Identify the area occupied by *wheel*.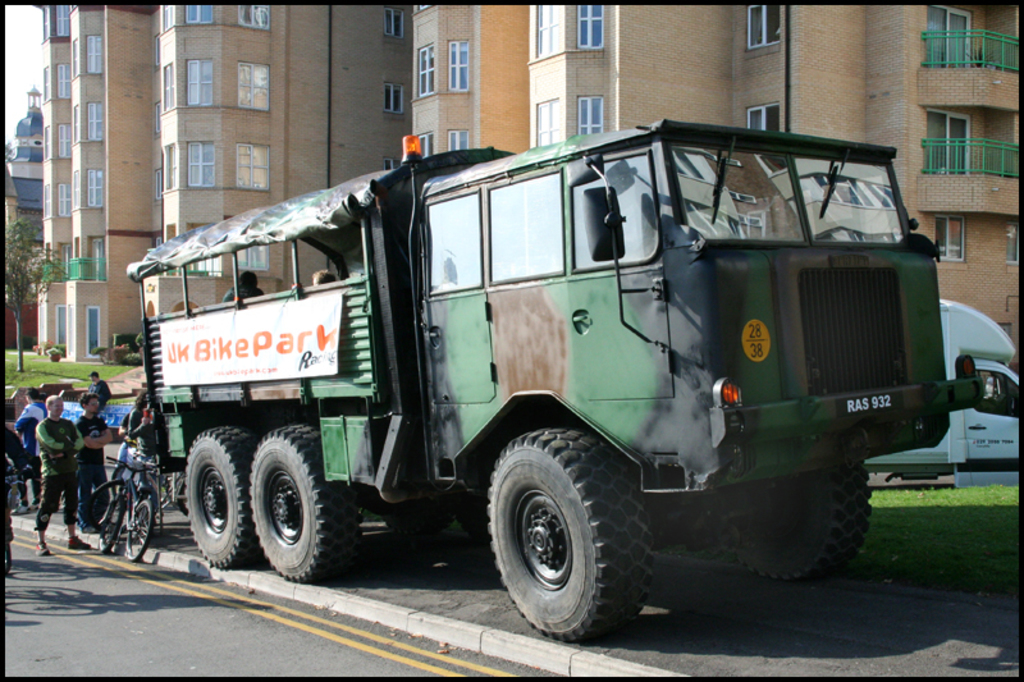
Area: 180 425 274 568.
